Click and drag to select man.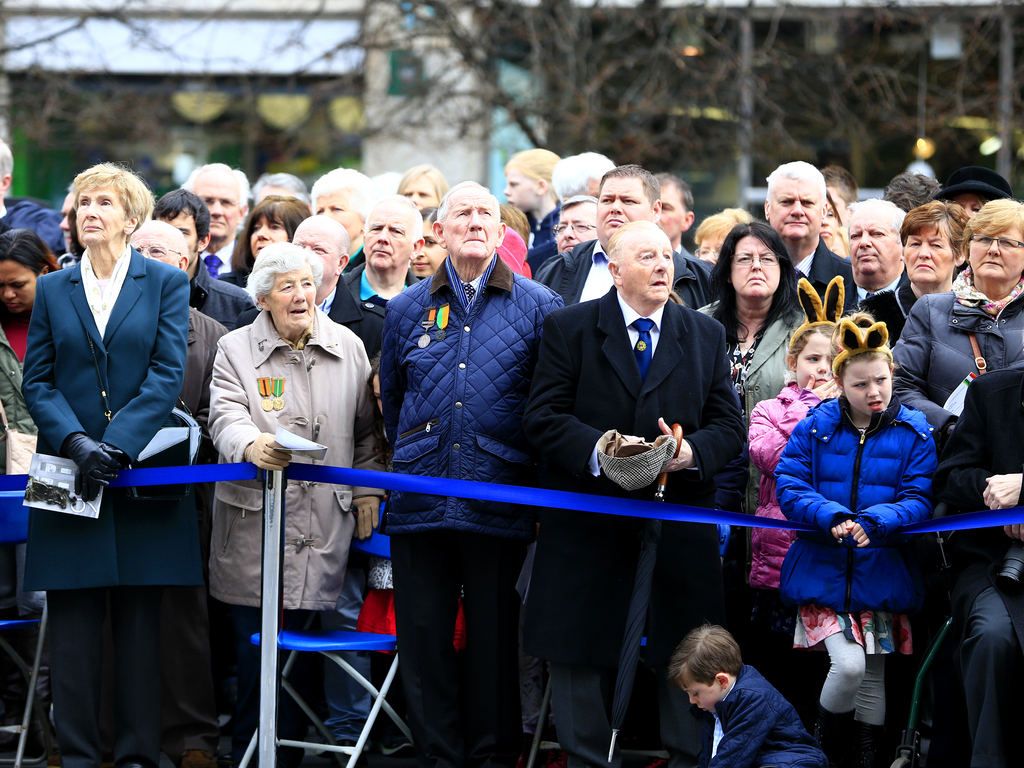
Selection: pyautogui.locateOnScreen(516, 220, 746, 767).
